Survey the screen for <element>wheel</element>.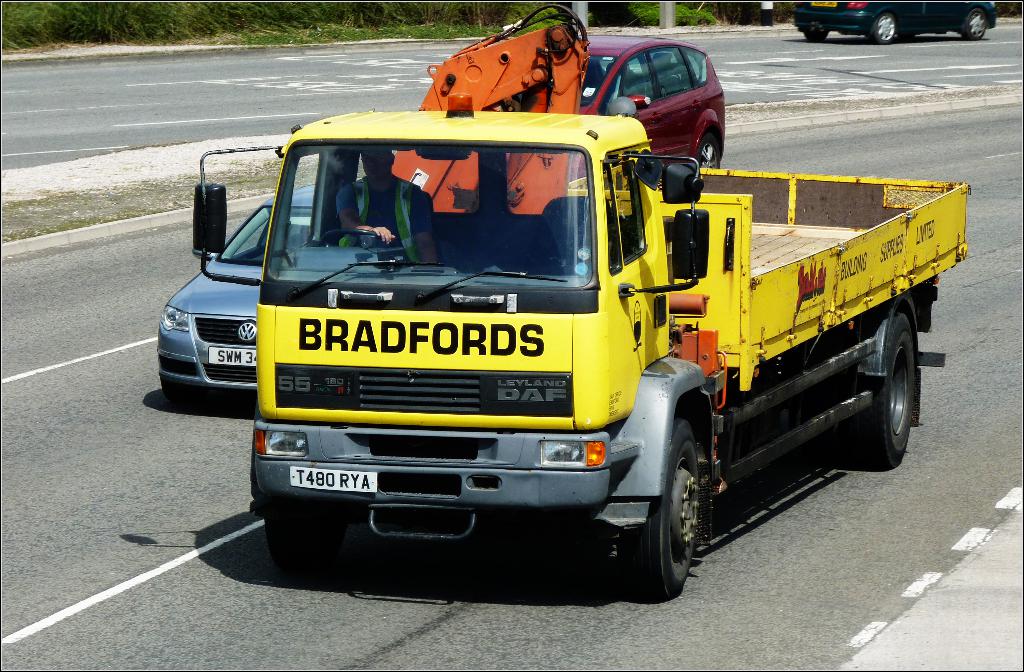
Survey found: {"left": 322, "top": 229, "right": 396, "bottom": 243}.
